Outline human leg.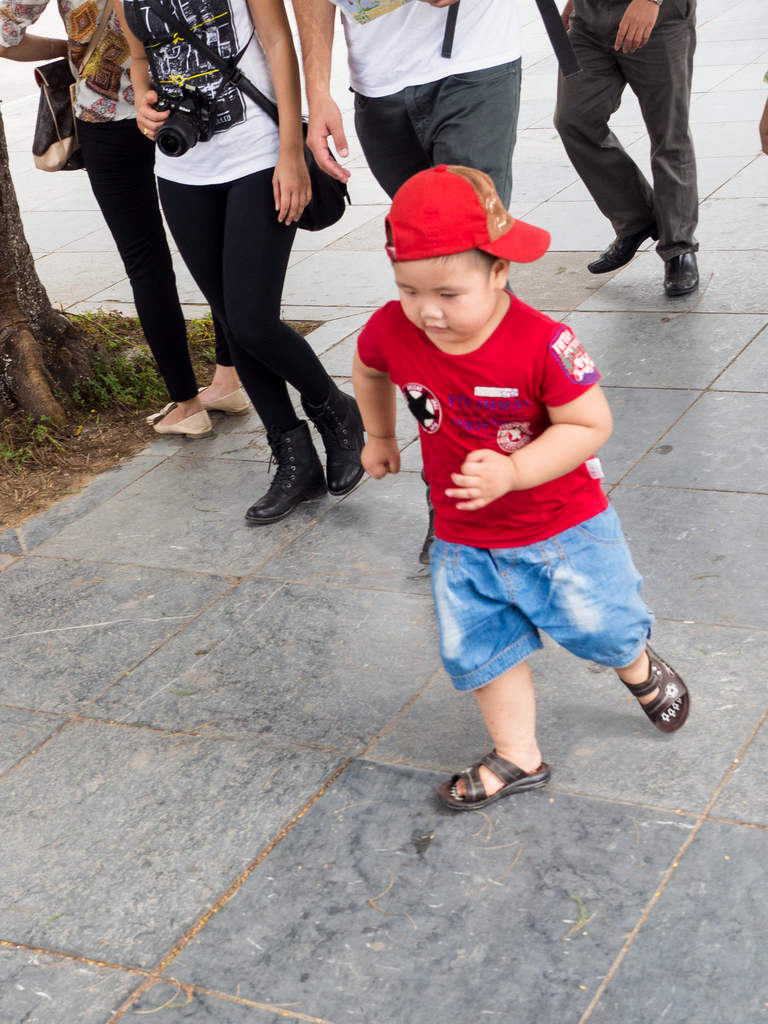
Outline: box(407, 64, 517, 211).
